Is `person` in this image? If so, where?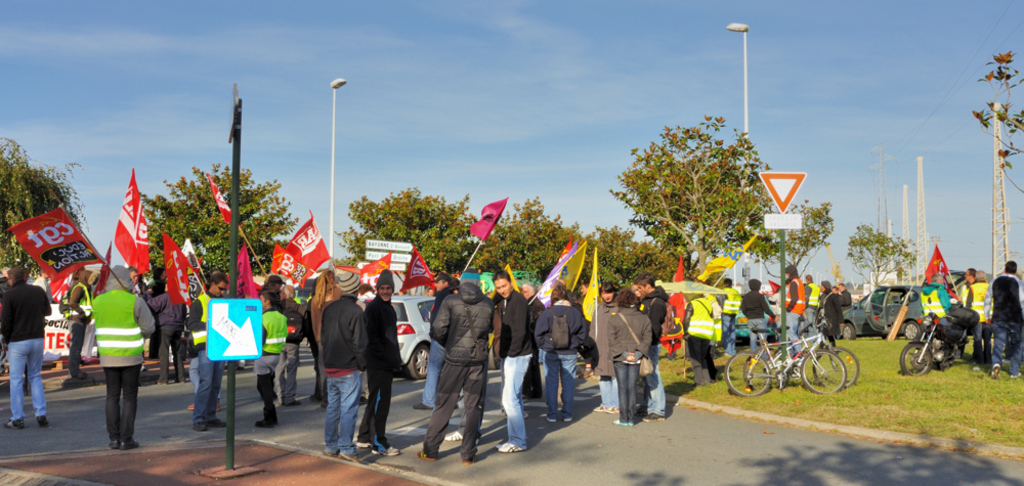
Yes, at {"x1": 361, "y1": 266, "x2": 402, "y2": 457}.
